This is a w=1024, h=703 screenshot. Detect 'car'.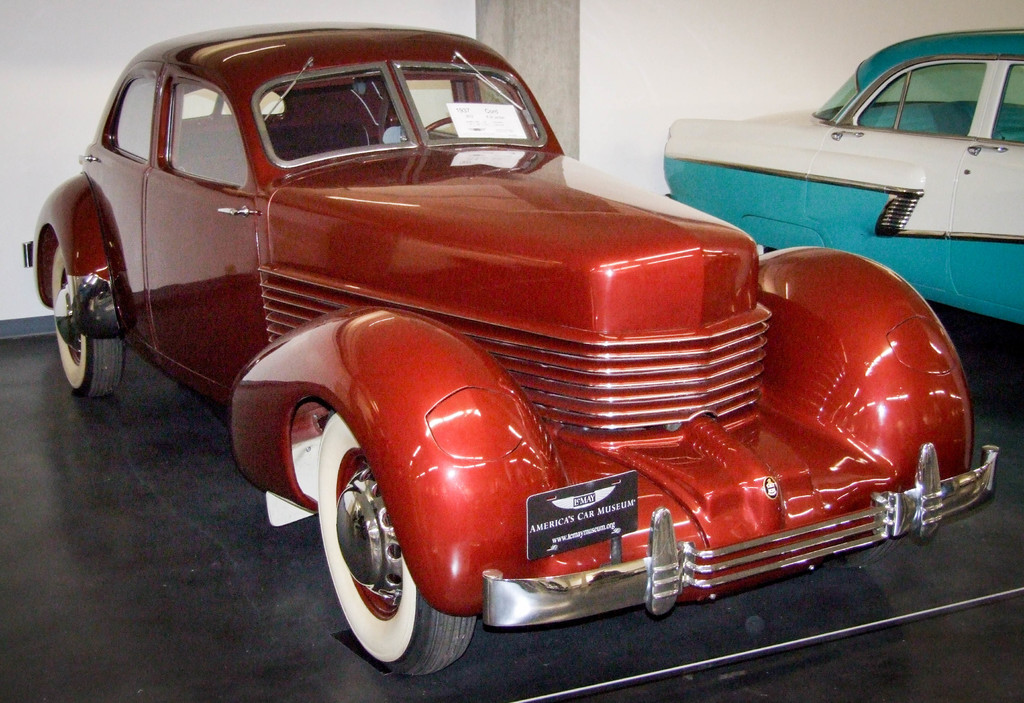
24,16,997,678.
